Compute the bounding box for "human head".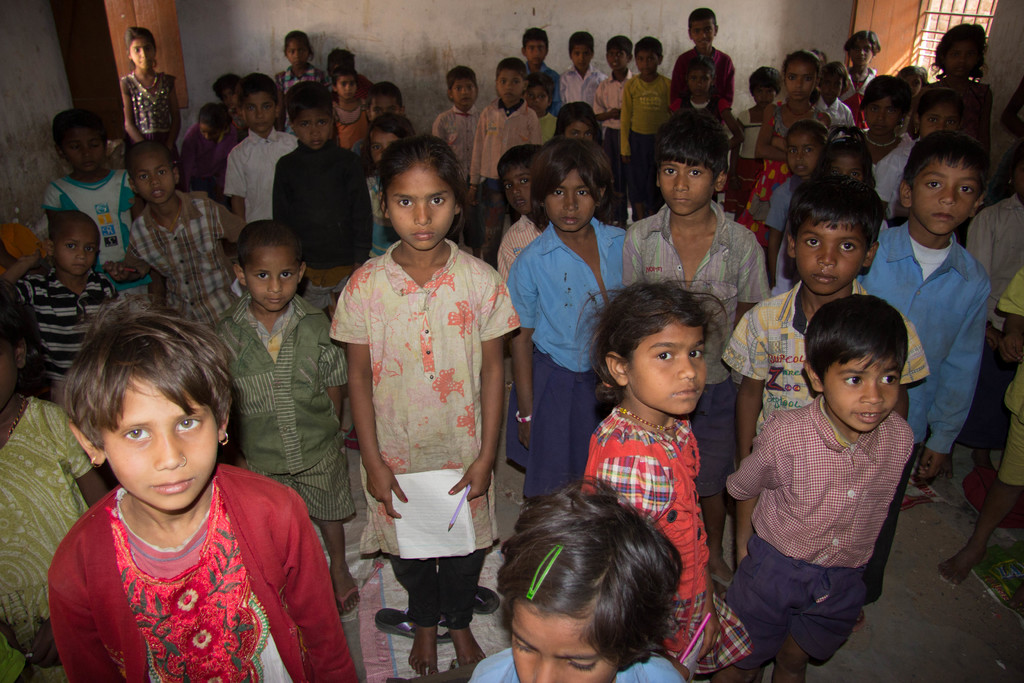
497/489/692/682.
